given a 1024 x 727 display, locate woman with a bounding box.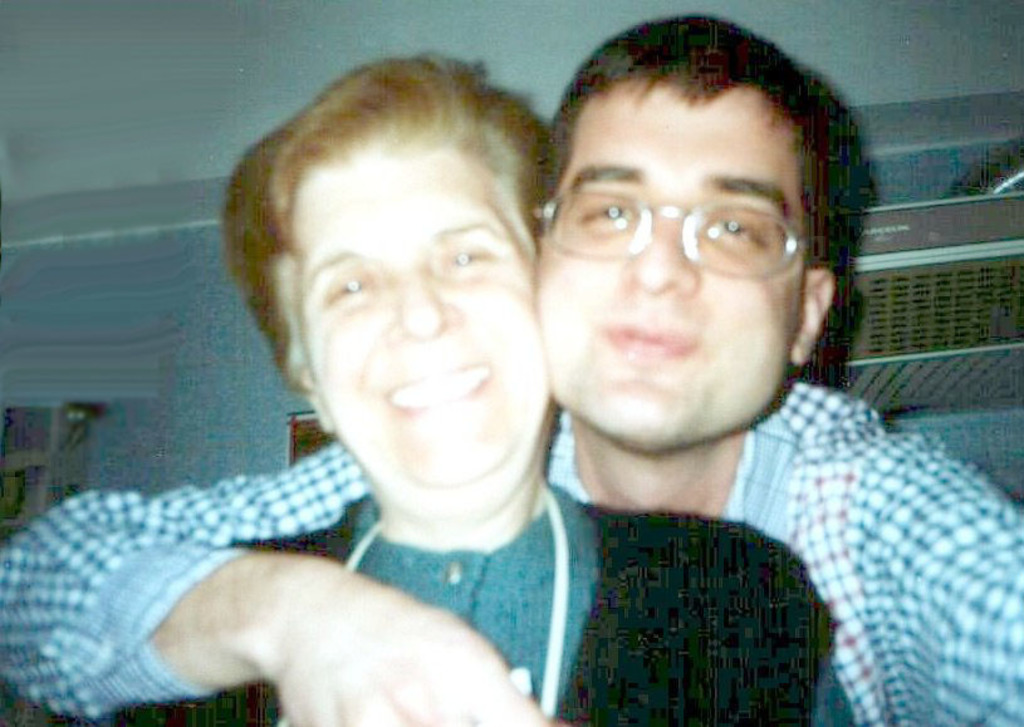
Located: select_region(122, 36, 797, 698).
